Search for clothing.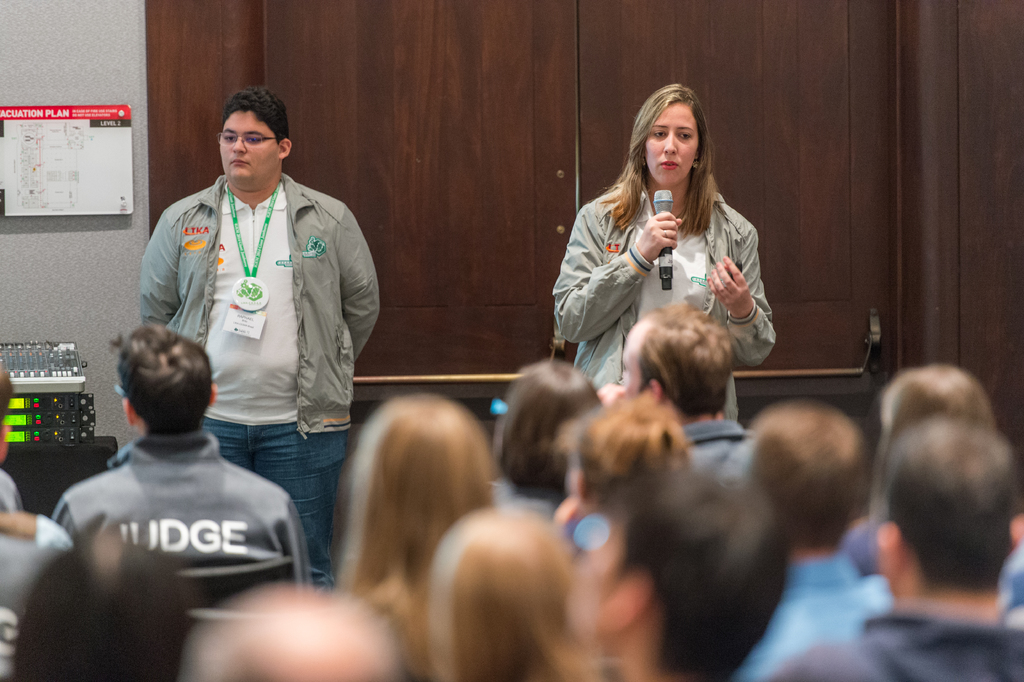
Found at {"x1": 786, "y1": 608, "x2": 1023, "y2": 681}.
